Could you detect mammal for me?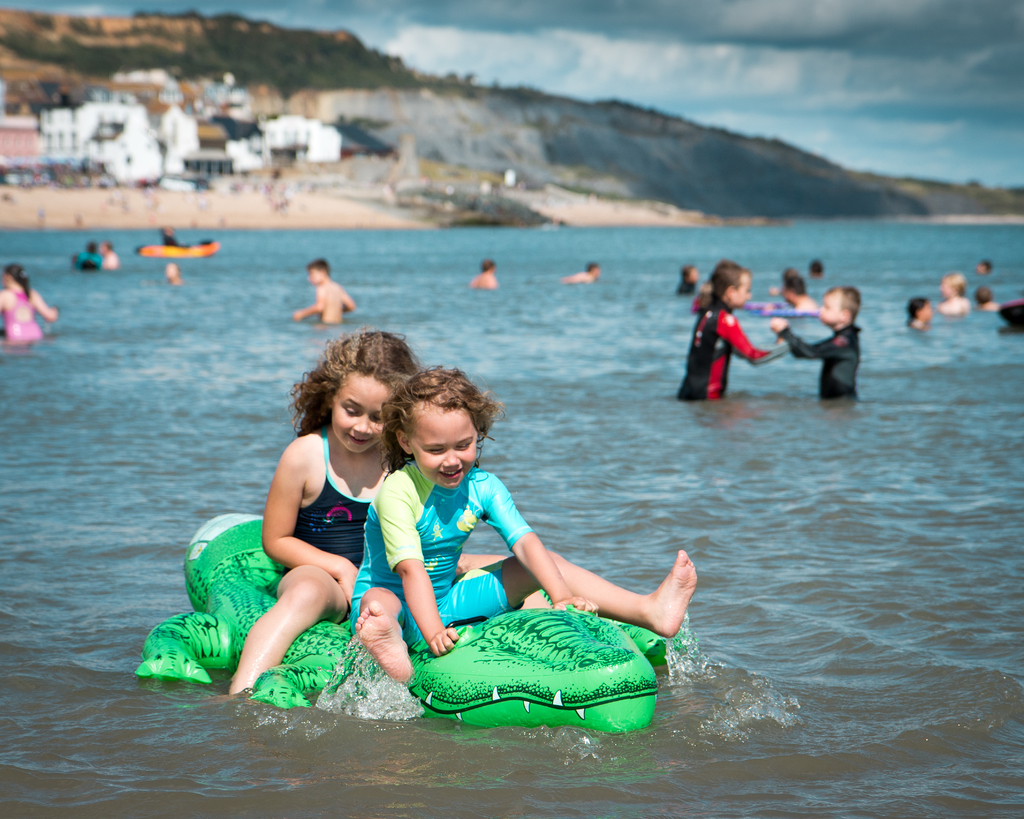
Detection result: rect(353, 369, 692, 678).
